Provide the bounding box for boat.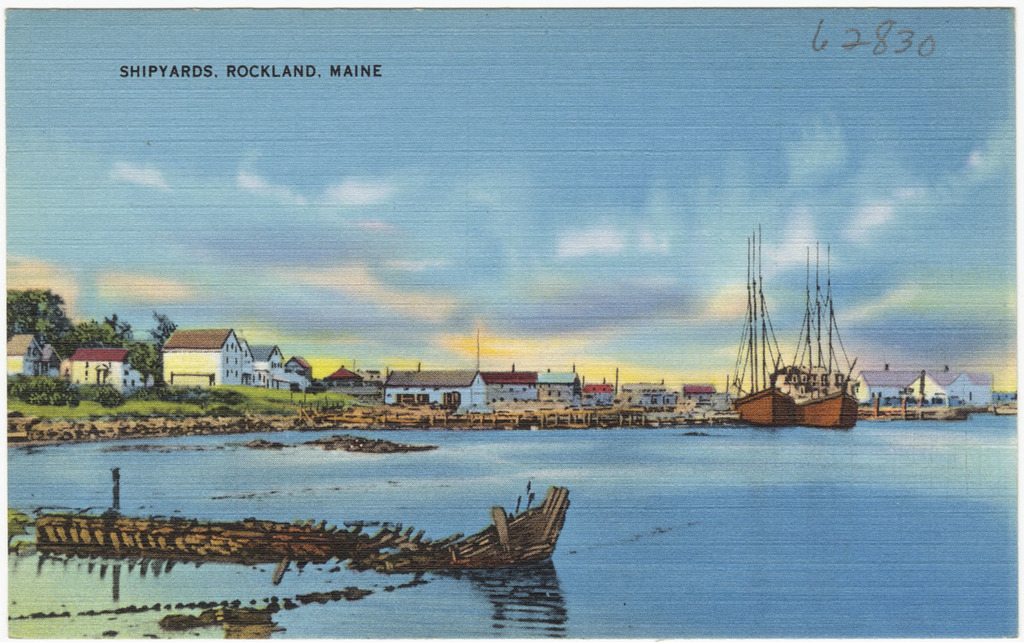
bbox(789, 235, 861, 429).
